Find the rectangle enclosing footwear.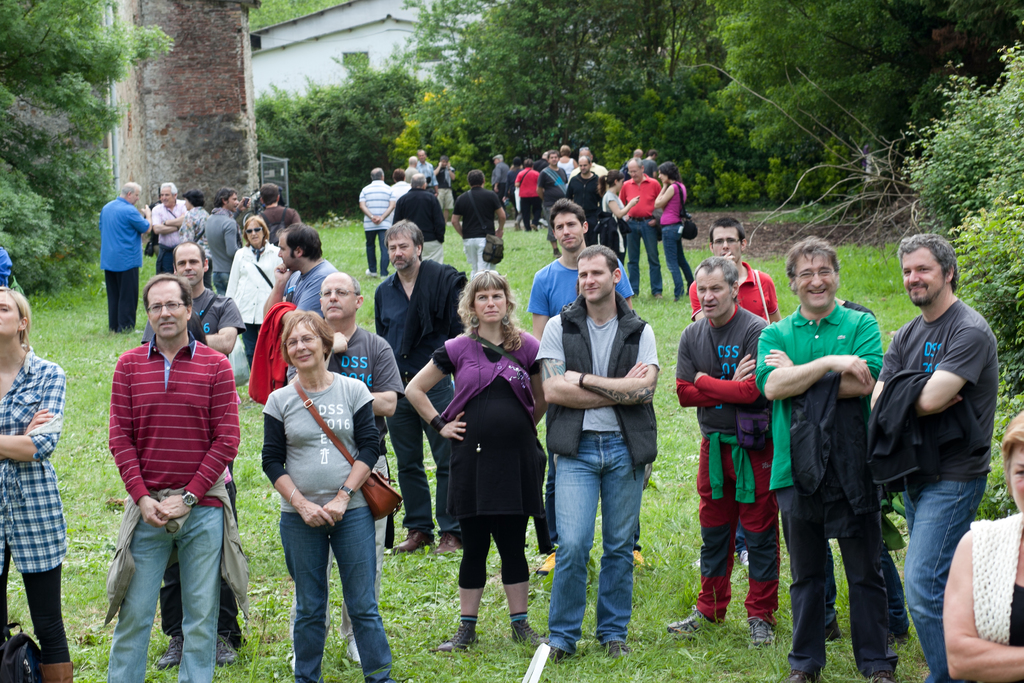
[left=394, top=530, right=435, bottom=552].
